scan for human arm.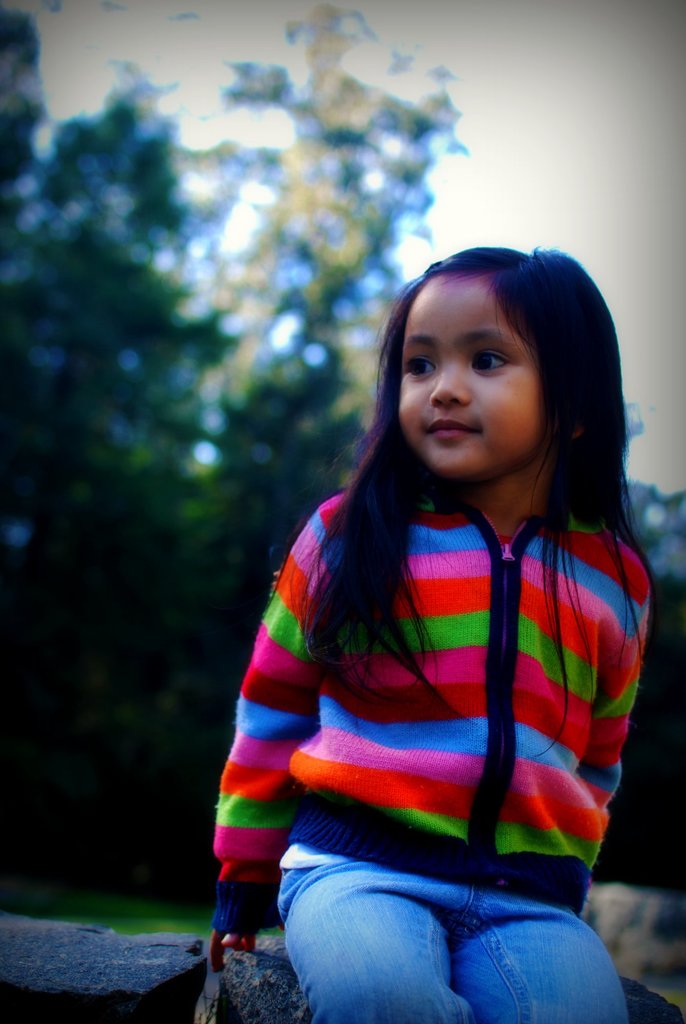
Scan result: left=564, top=554, right=665, bottom=929.
